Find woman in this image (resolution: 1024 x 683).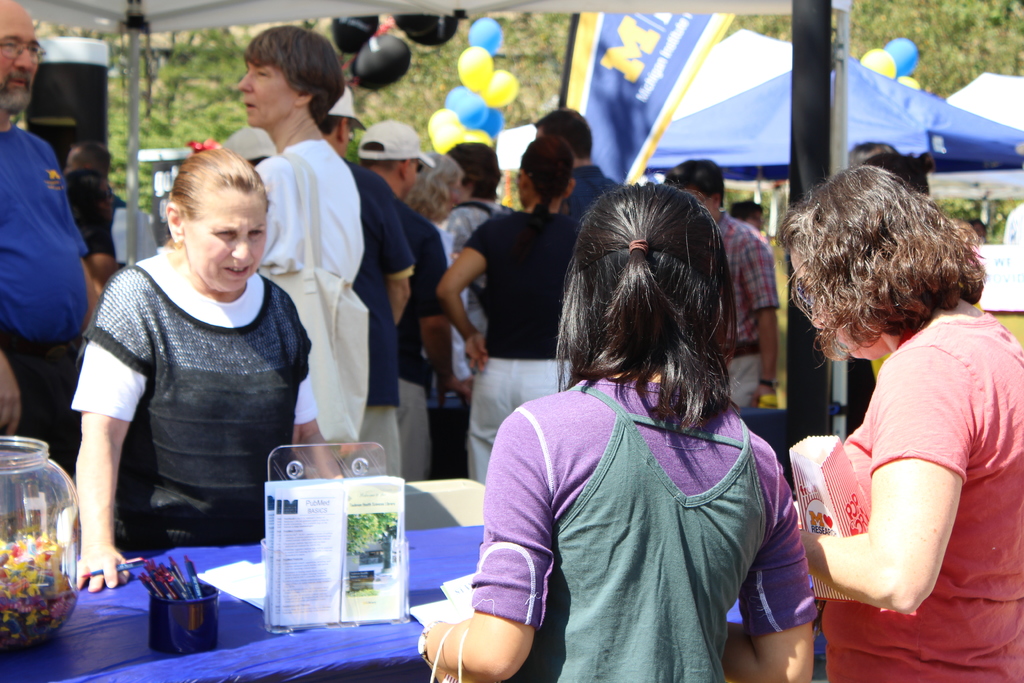
pyautogui.locateOnScreen(60, 147, 342, 600).
